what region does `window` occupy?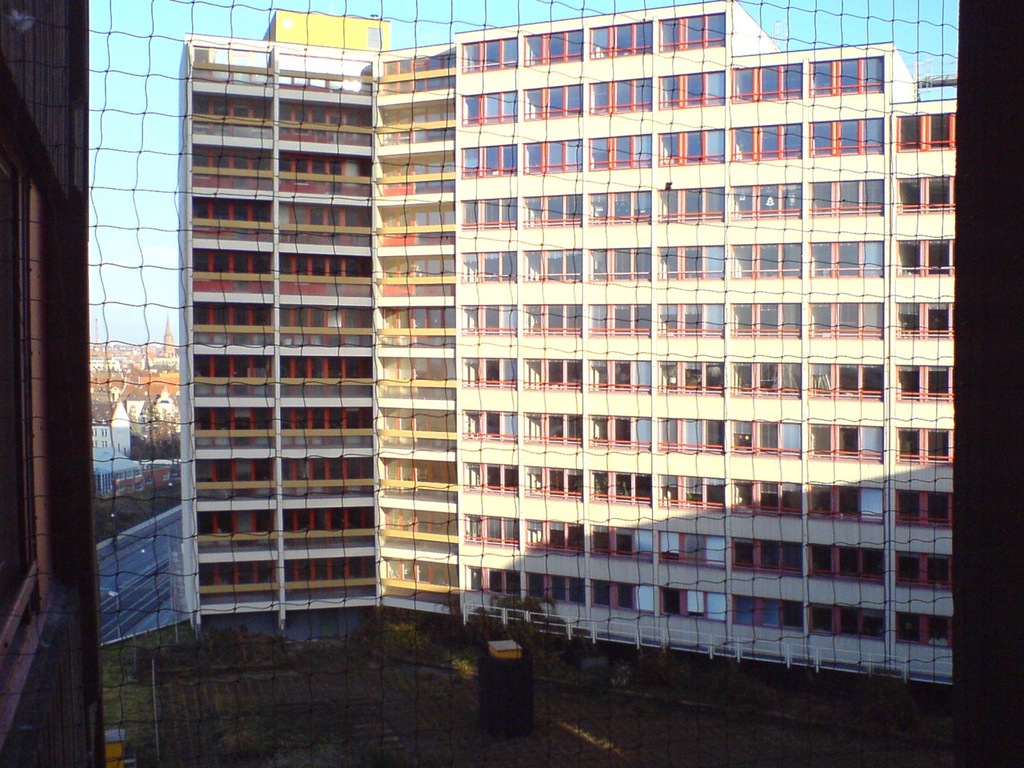
<region>453, 198, 518, 224</region>.
